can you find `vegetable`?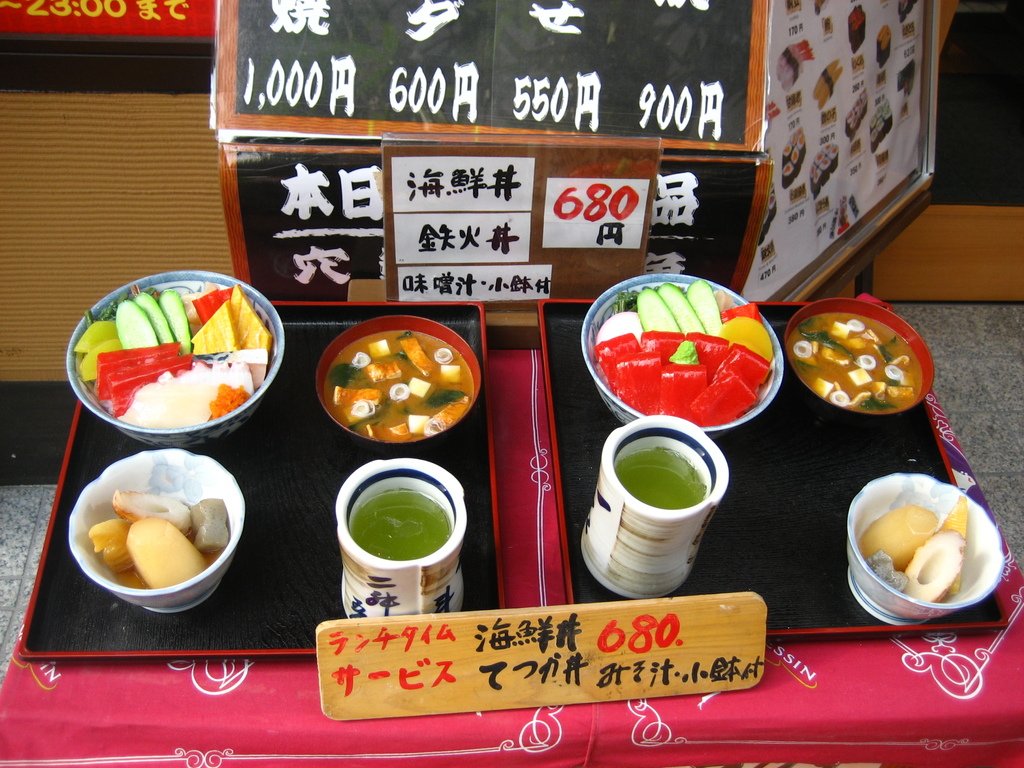
Yes, bounding box: select_region(658, 283, 707, 333).
